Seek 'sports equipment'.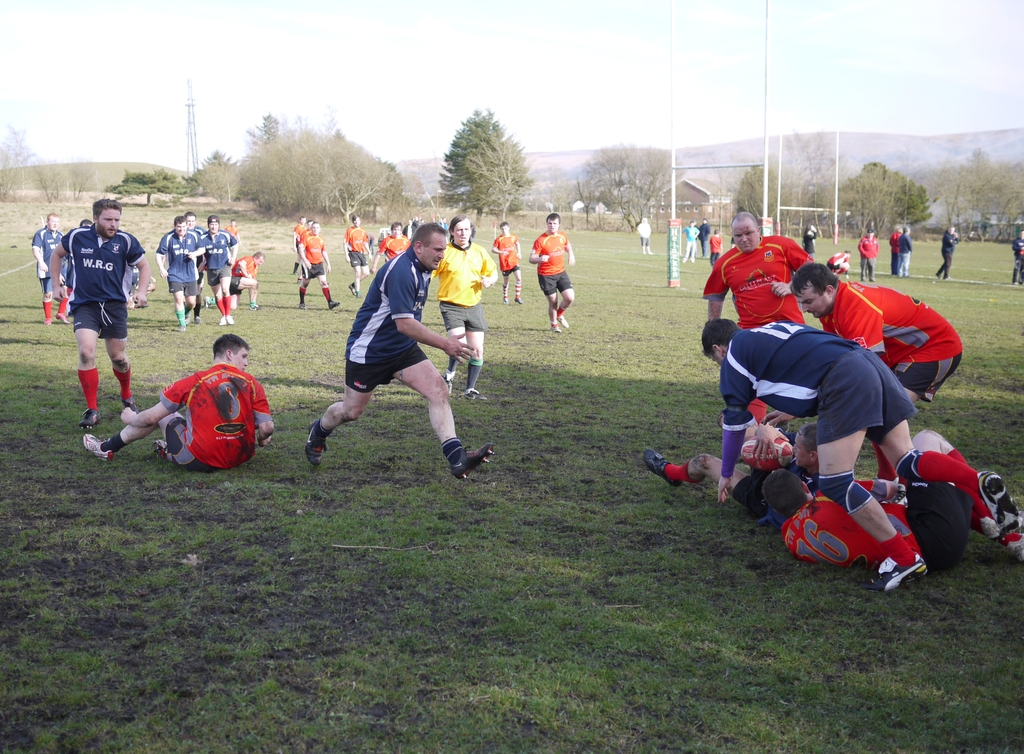
bbox=[456, 438, 492, 477].
